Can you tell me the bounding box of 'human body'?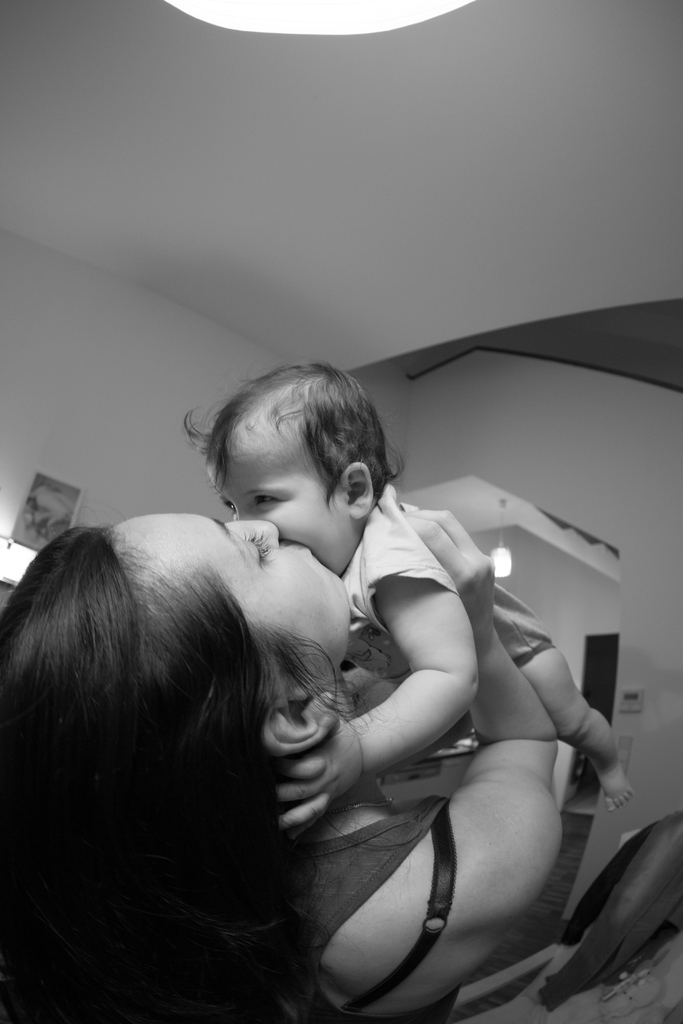
[x1=0, y1=512, x2=571, y2=1023].
